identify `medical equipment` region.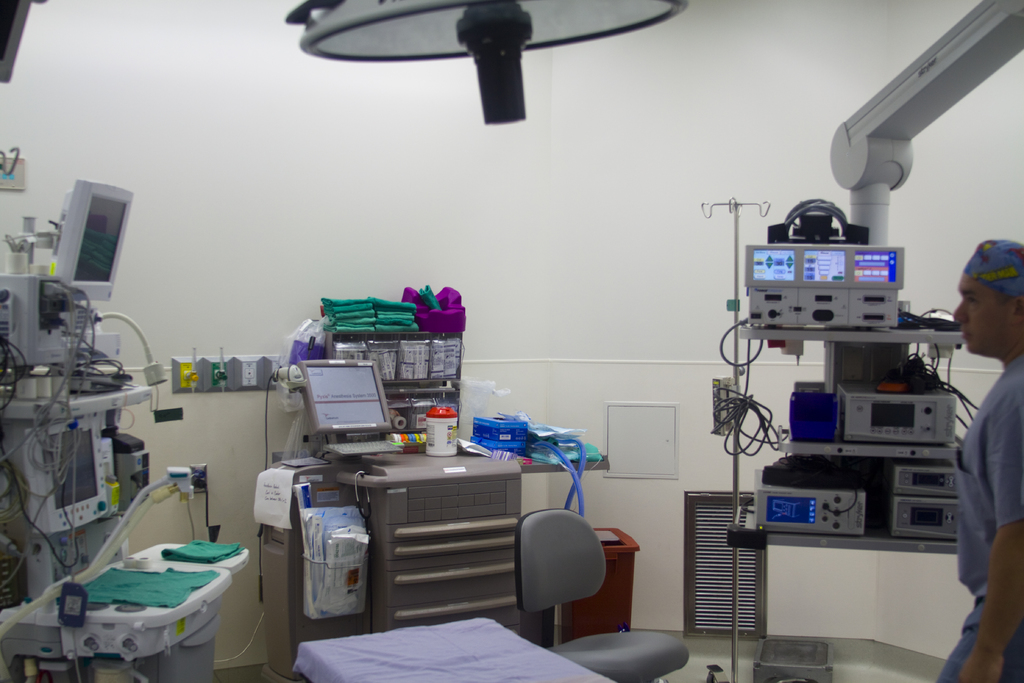
Region: x1=282 y1=0 x2=691 y2=126.
